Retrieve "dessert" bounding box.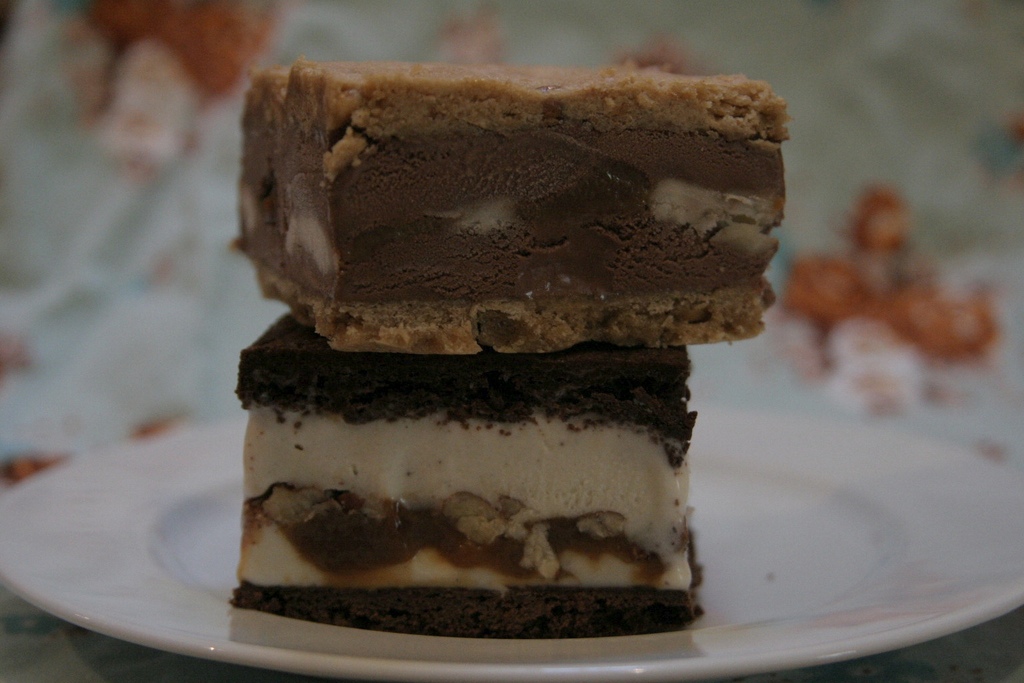
Bounding box: left=250, top=39, right=805, bottom=352.
